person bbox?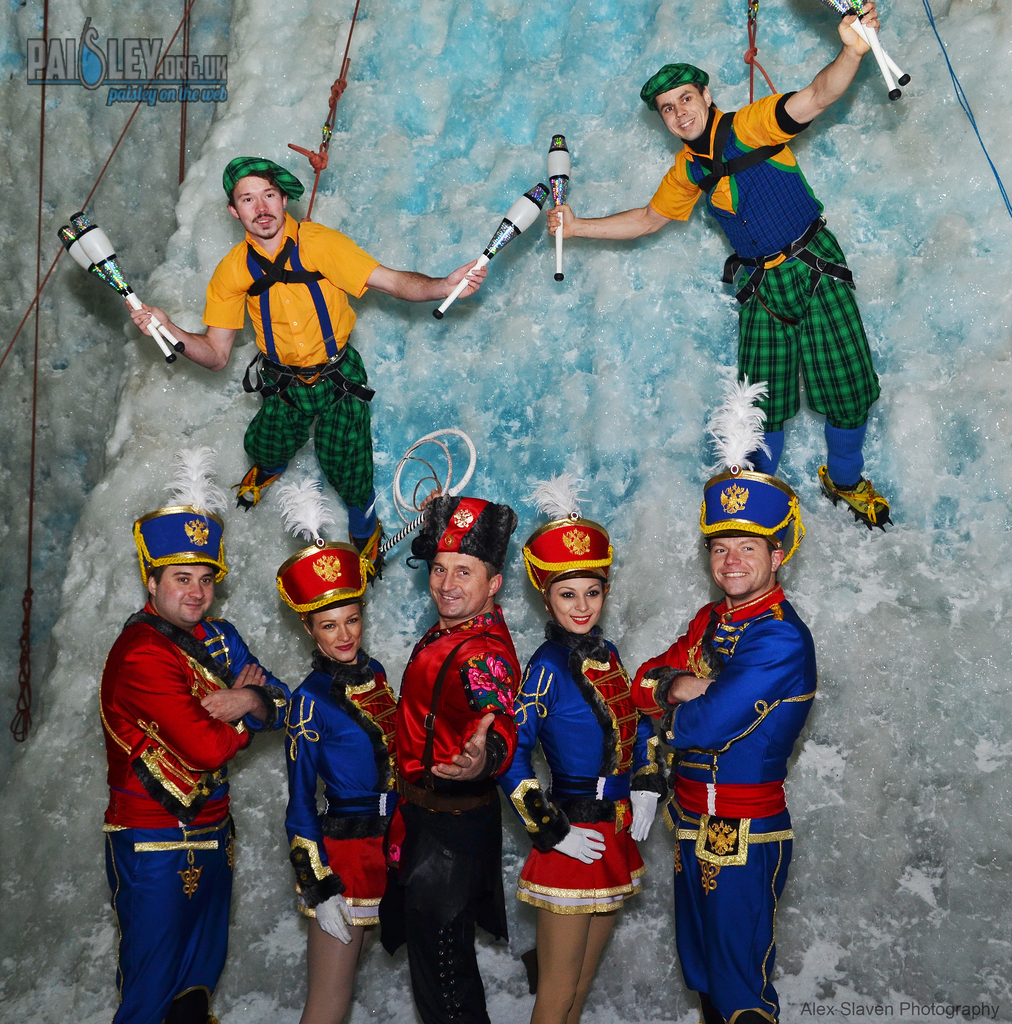
crop(642, 436, 820, 1019)
